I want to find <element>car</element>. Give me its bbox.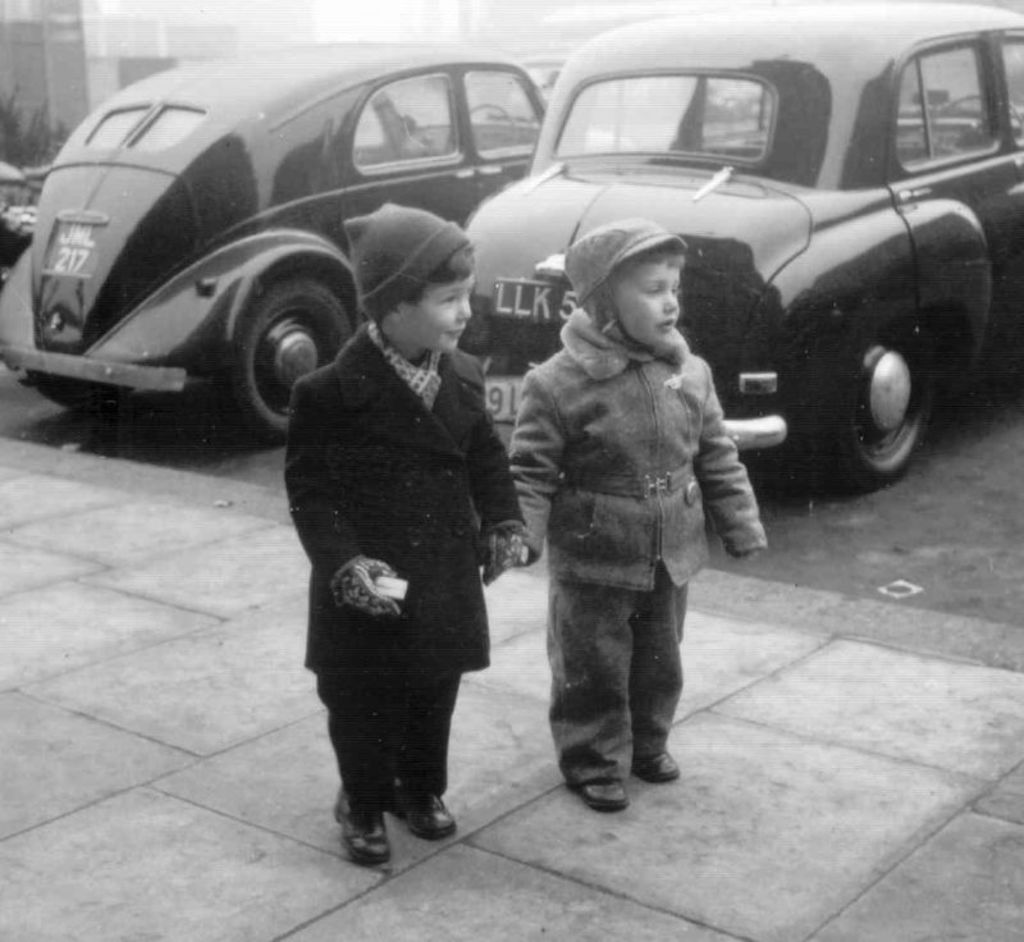
bbox(0, 38, 548, 440).
